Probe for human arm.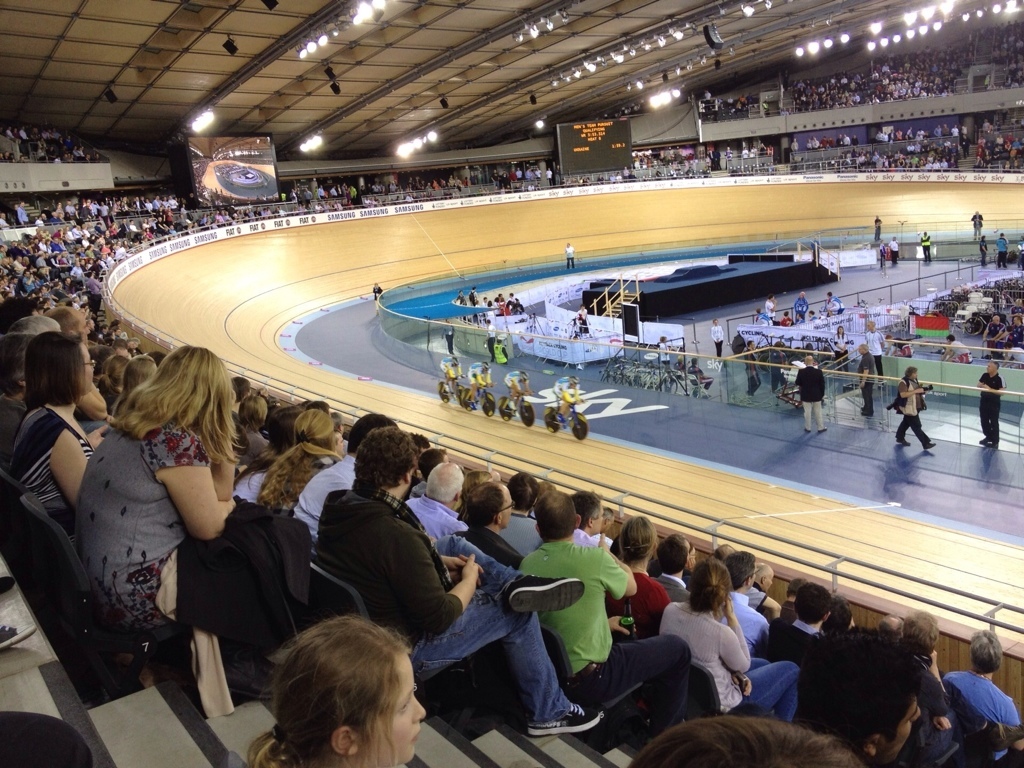
Probe result: [928,715,957,728].
